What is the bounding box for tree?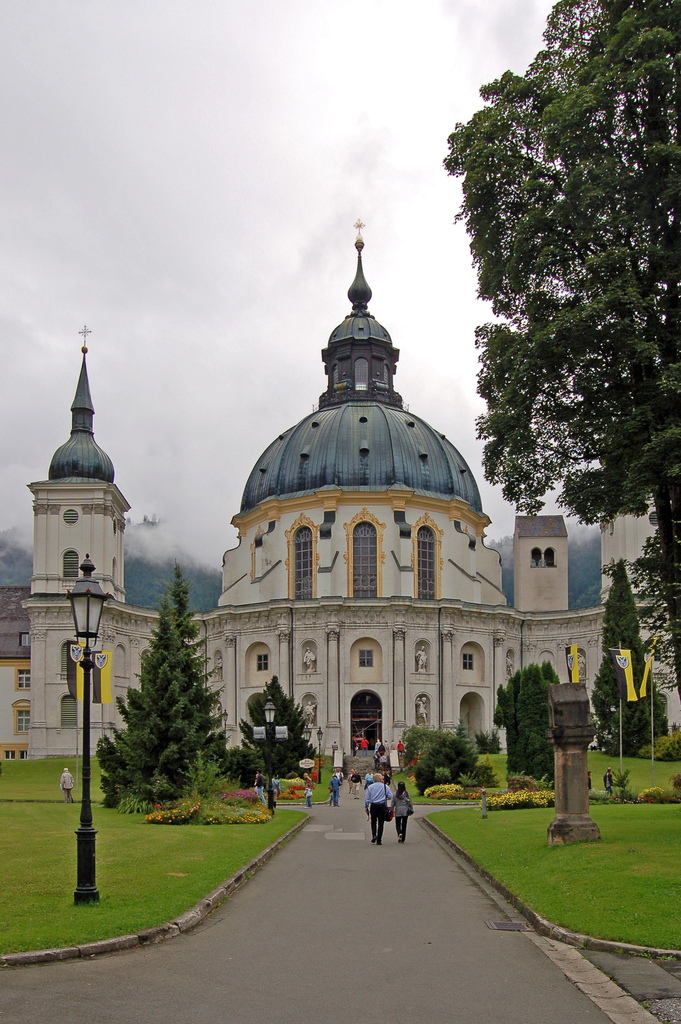
90/564/233/838.
